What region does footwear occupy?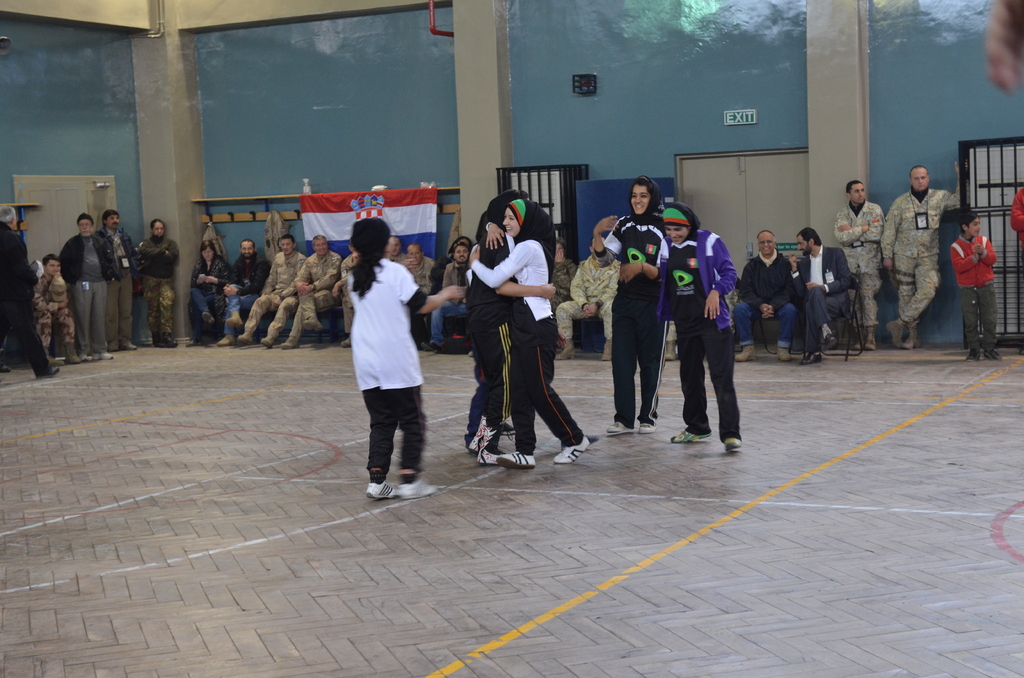
[723, 436, 743, 453].
